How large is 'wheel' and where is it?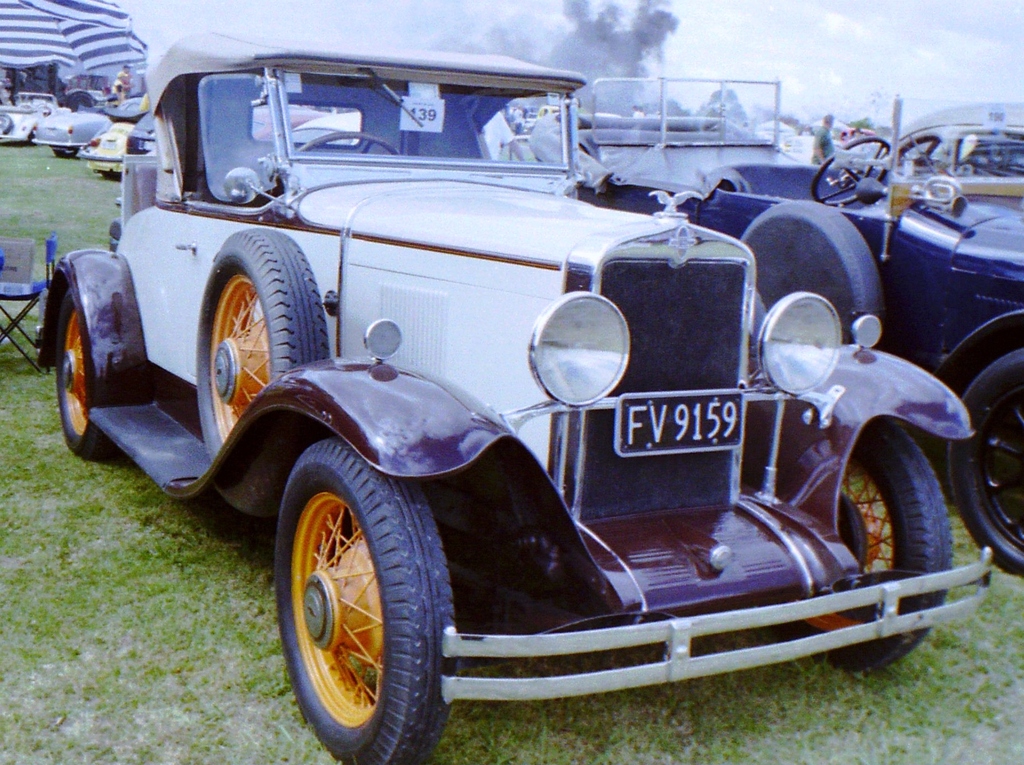
Bounding box: Rect(278, 424, 431, 754).
